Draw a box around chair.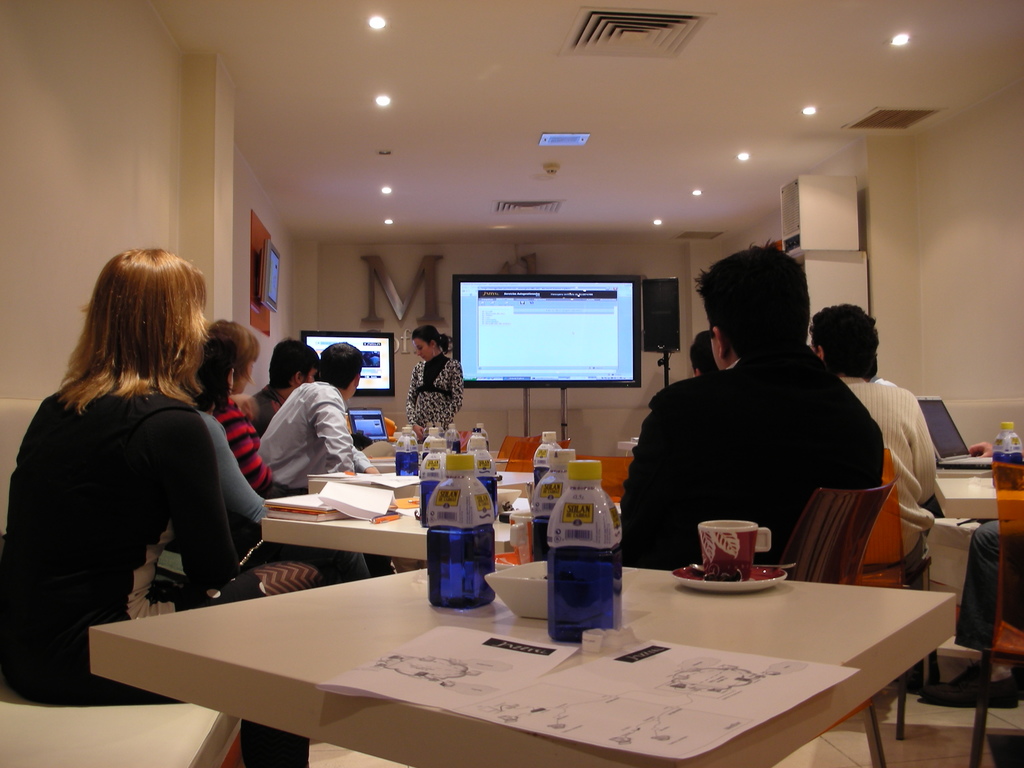
BBox(502, 437, 573, 474).
